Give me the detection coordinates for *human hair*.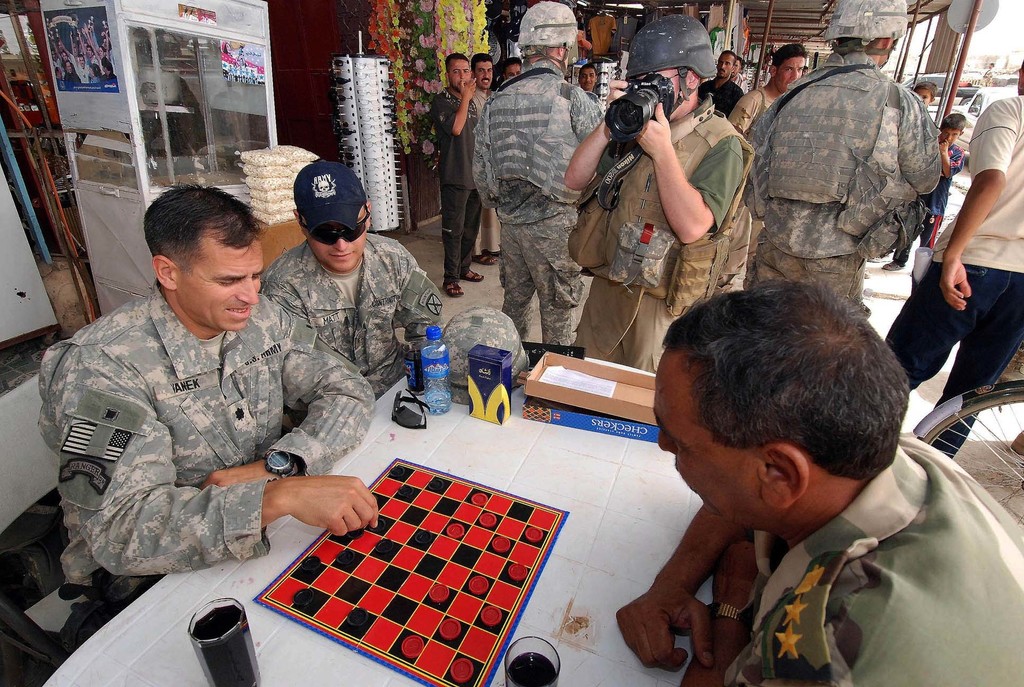
(89,65,100,75).
